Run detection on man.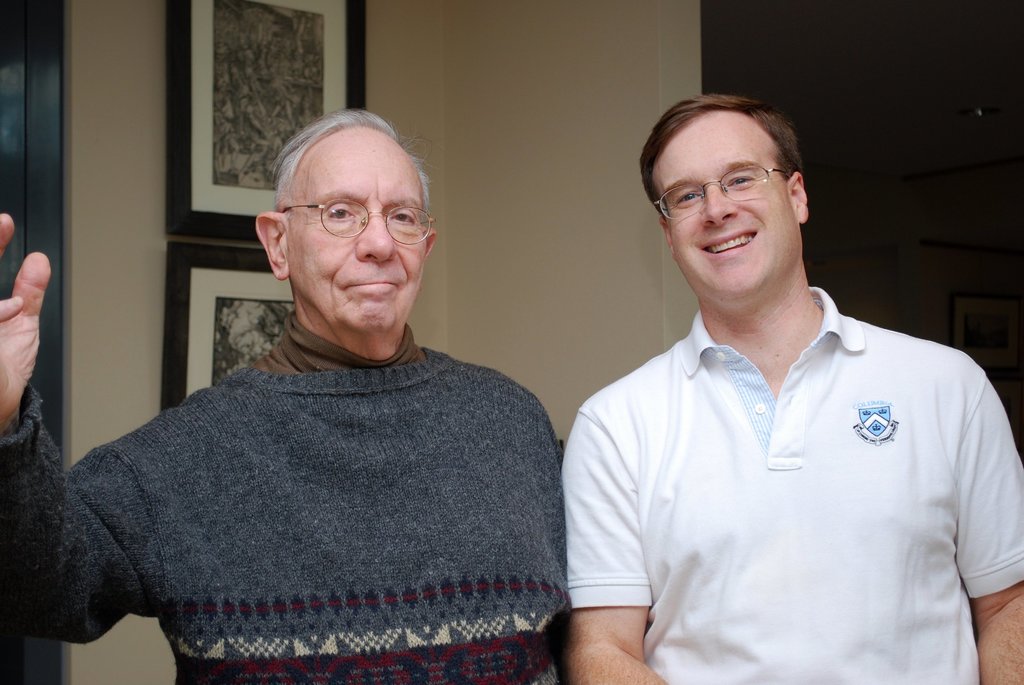
Result: (557, 86, 1023, 684).
